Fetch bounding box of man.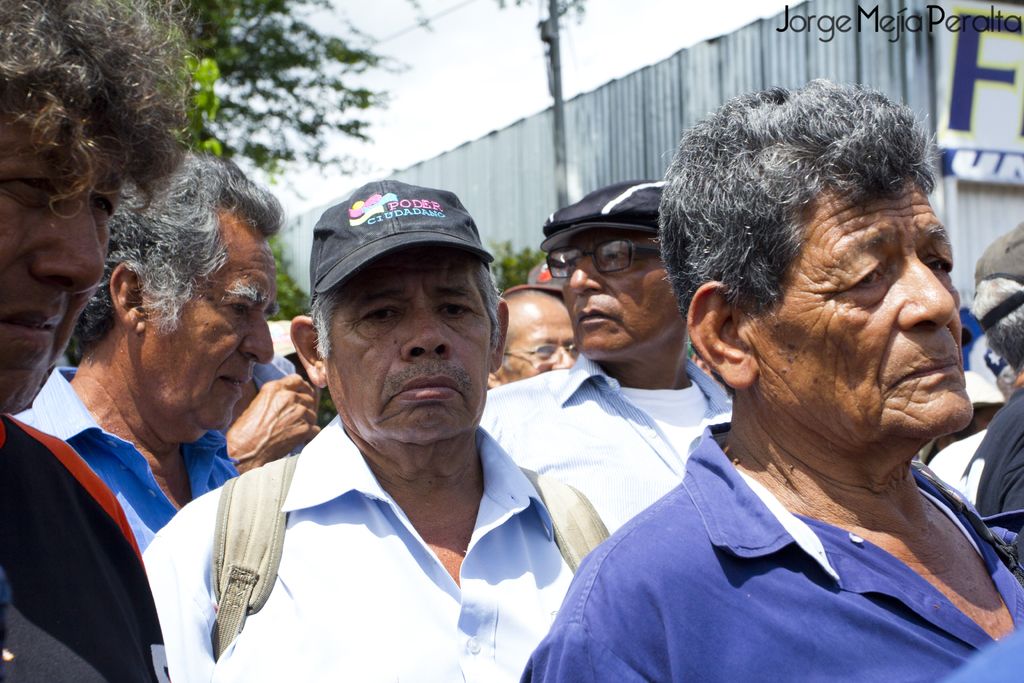
Bbox: (x1=478, y1=285, x2=577, y2=395).
